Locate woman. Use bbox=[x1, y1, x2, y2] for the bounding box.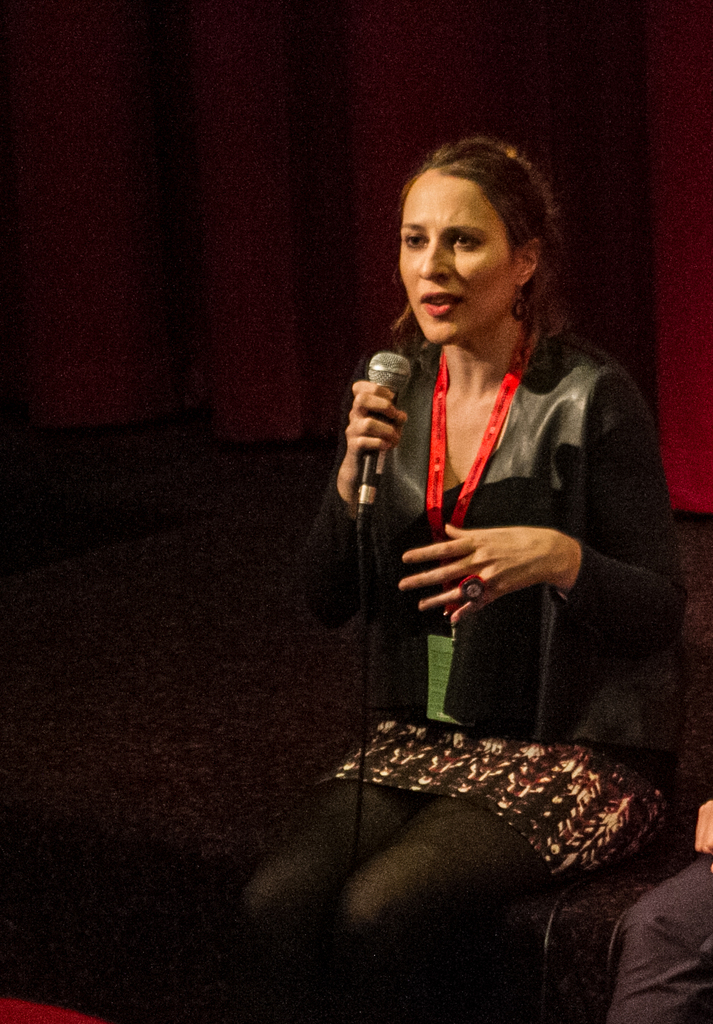
bbox=[260, 139, 685, 944].
